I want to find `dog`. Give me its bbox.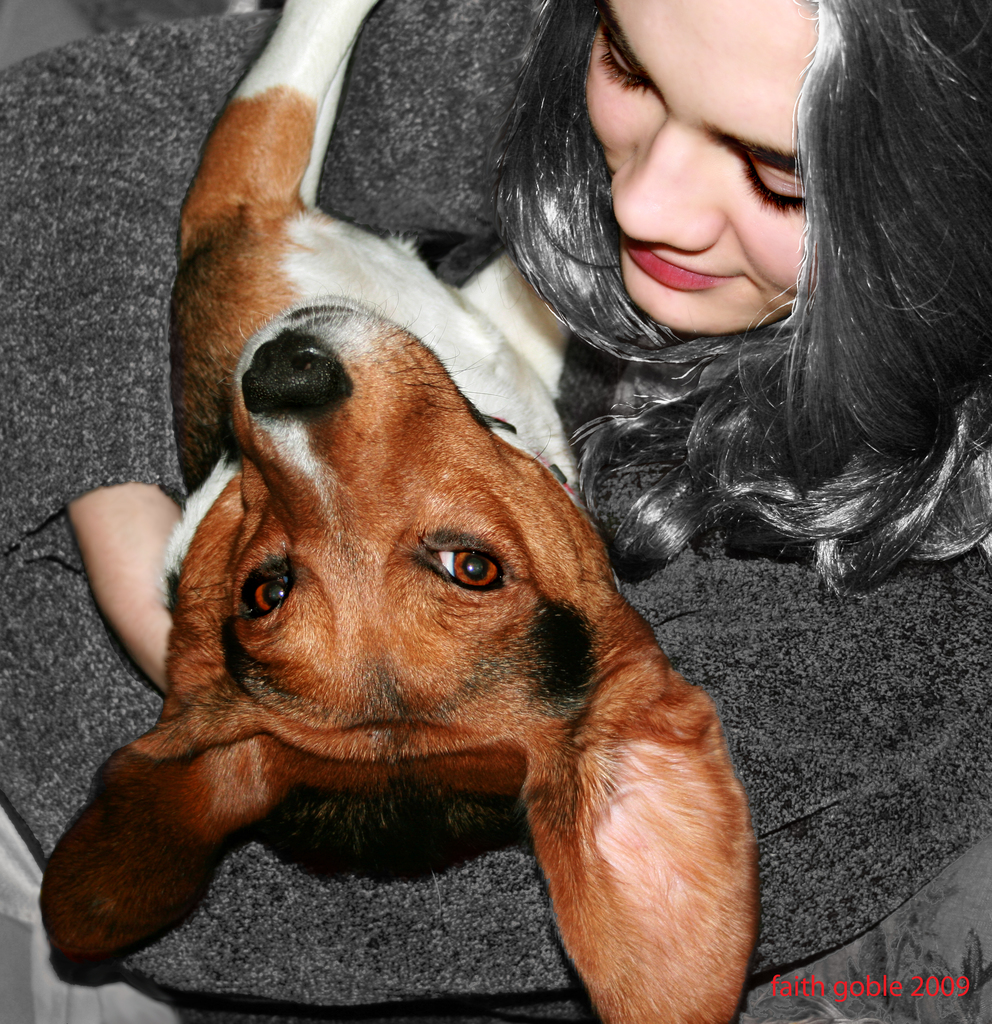
35,0,769,1023.
